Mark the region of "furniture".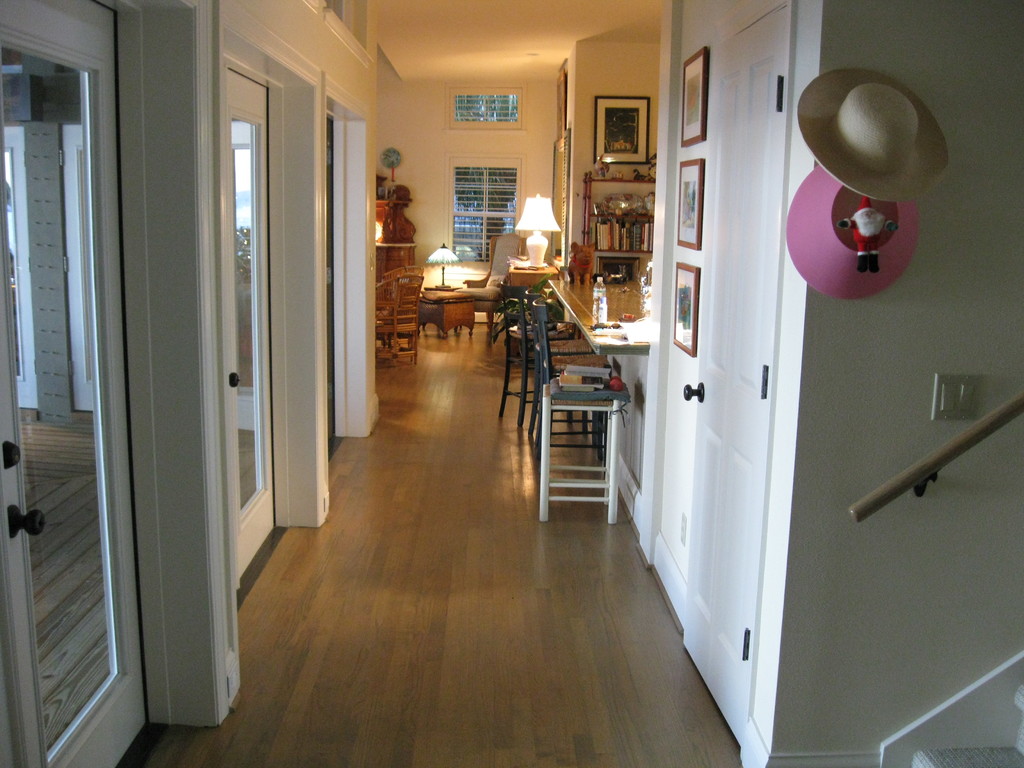
Region: (left=376, top=273, right=423, bottom=361).
